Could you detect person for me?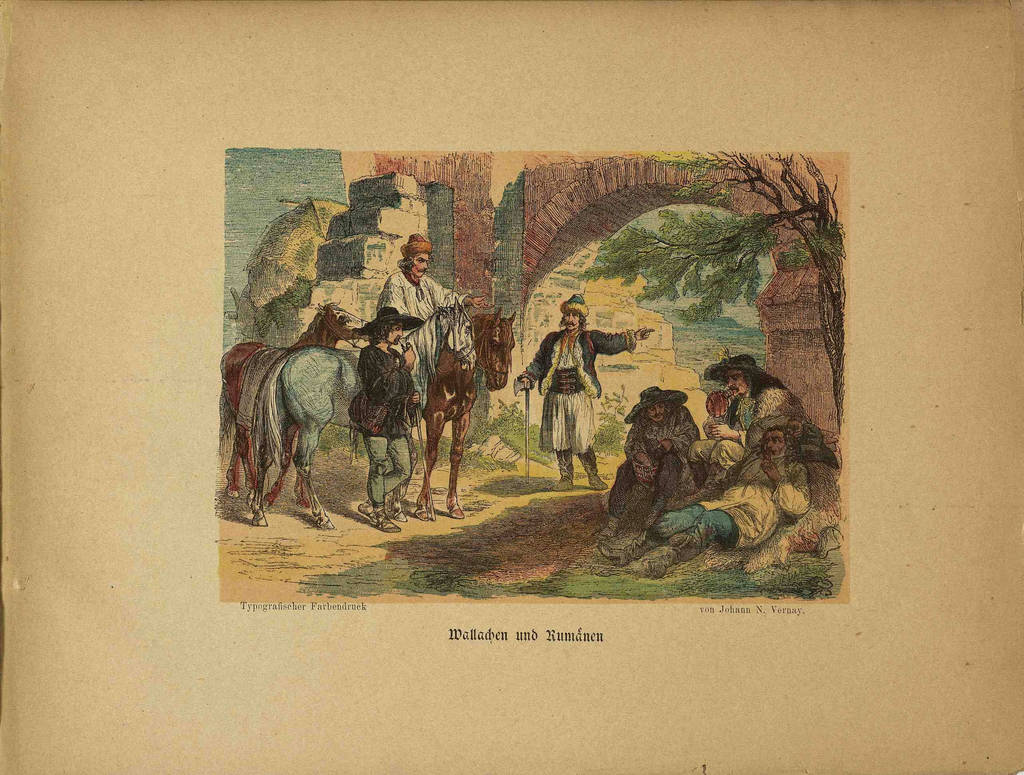
Detection result: <region>595, 426, 807, 578</region>.
